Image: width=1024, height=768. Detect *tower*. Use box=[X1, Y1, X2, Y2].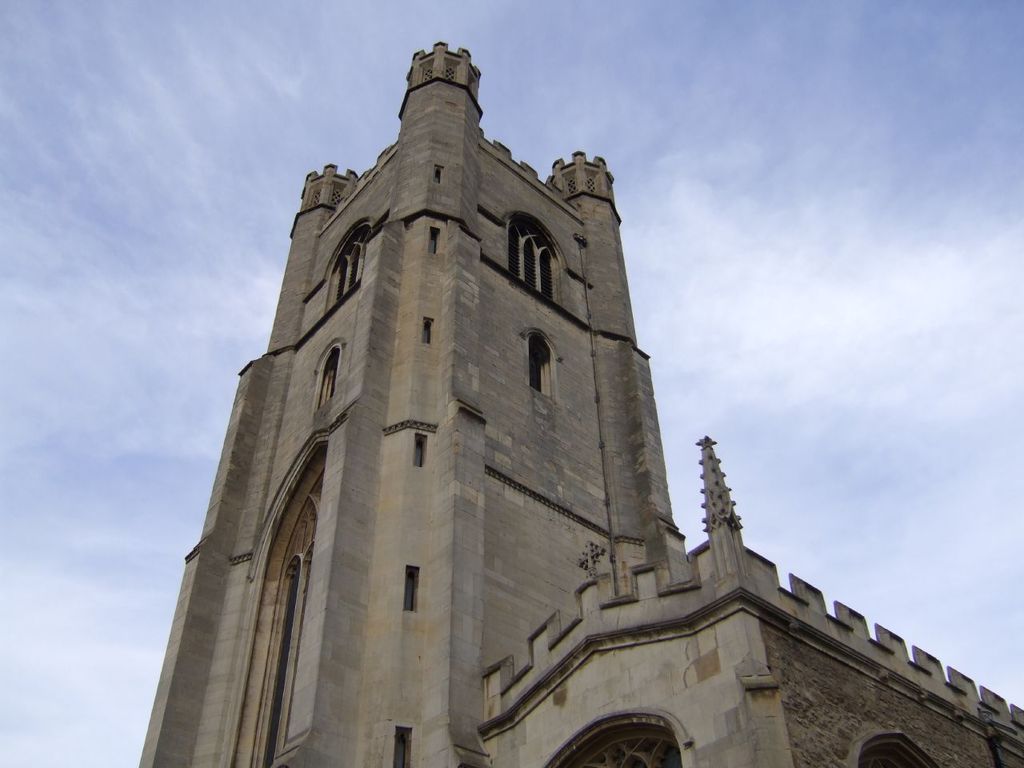
box=[138, 43, 1023, 767].
